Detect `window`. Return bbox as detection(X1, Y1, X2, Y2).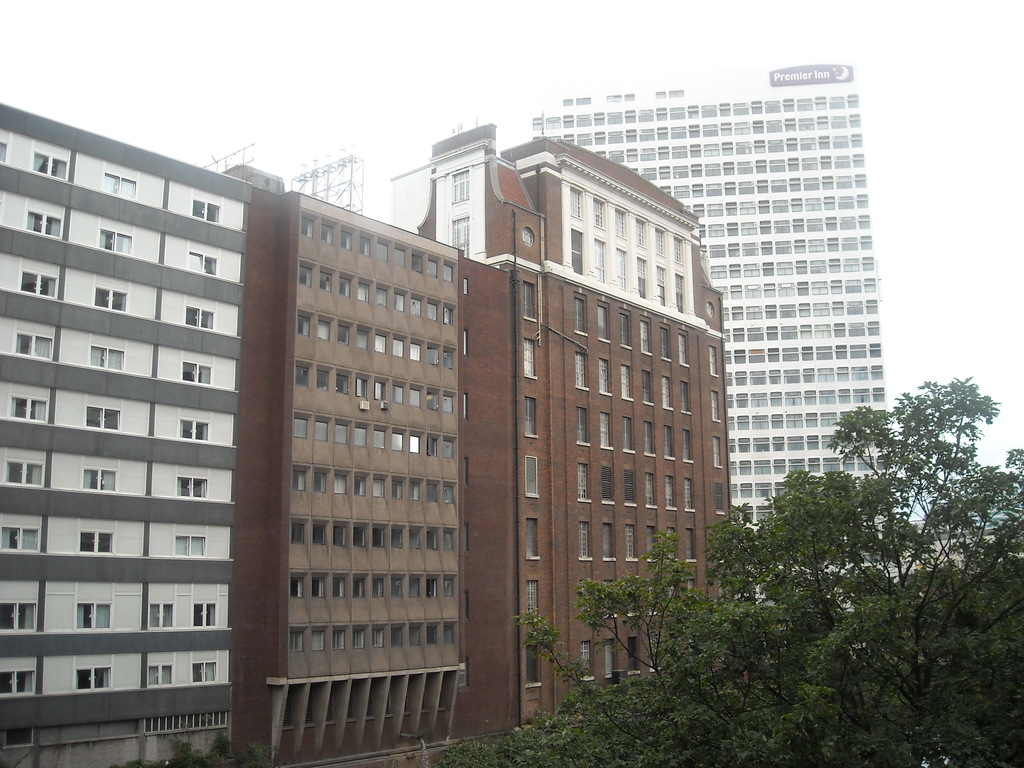
detection(459, 665, 472, 688).
